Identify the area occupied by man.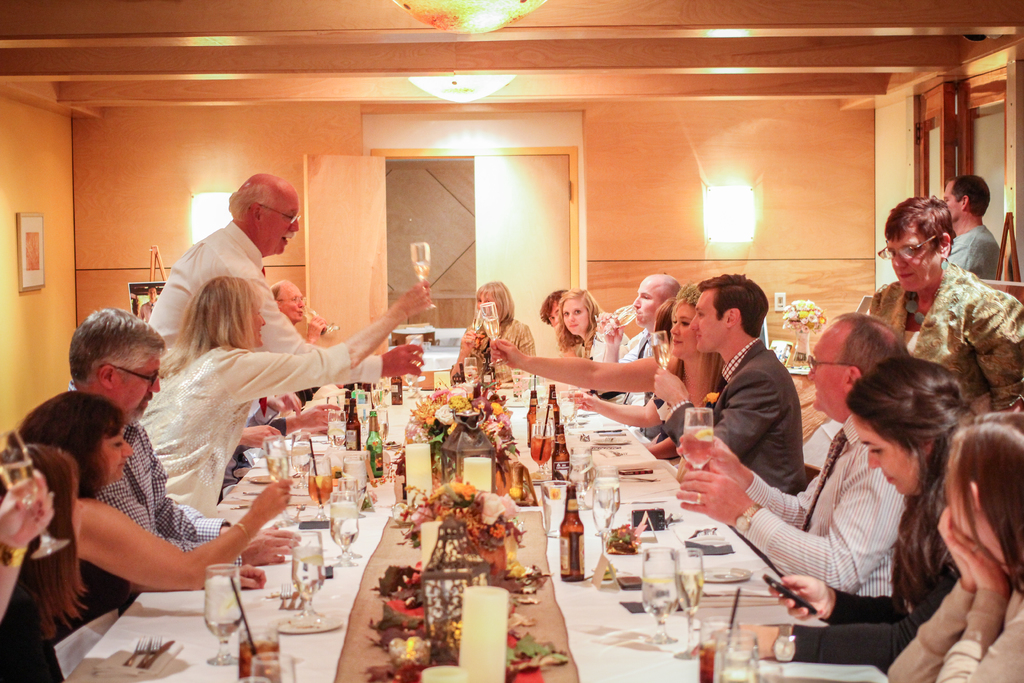
Area: detection(598, 274, 682, 406).
